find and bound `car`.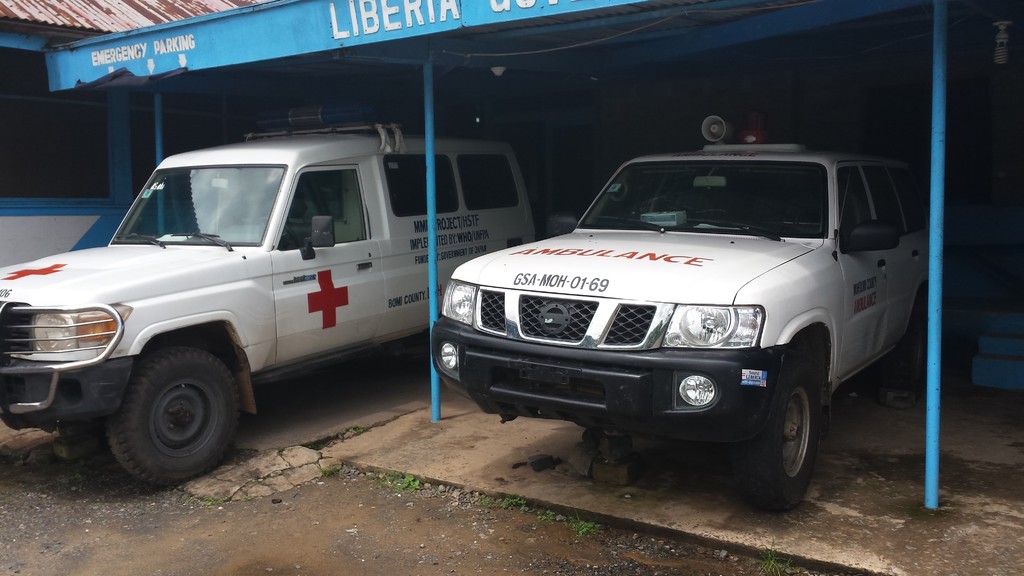
Bound: rect(428, 108, 931, 515).
